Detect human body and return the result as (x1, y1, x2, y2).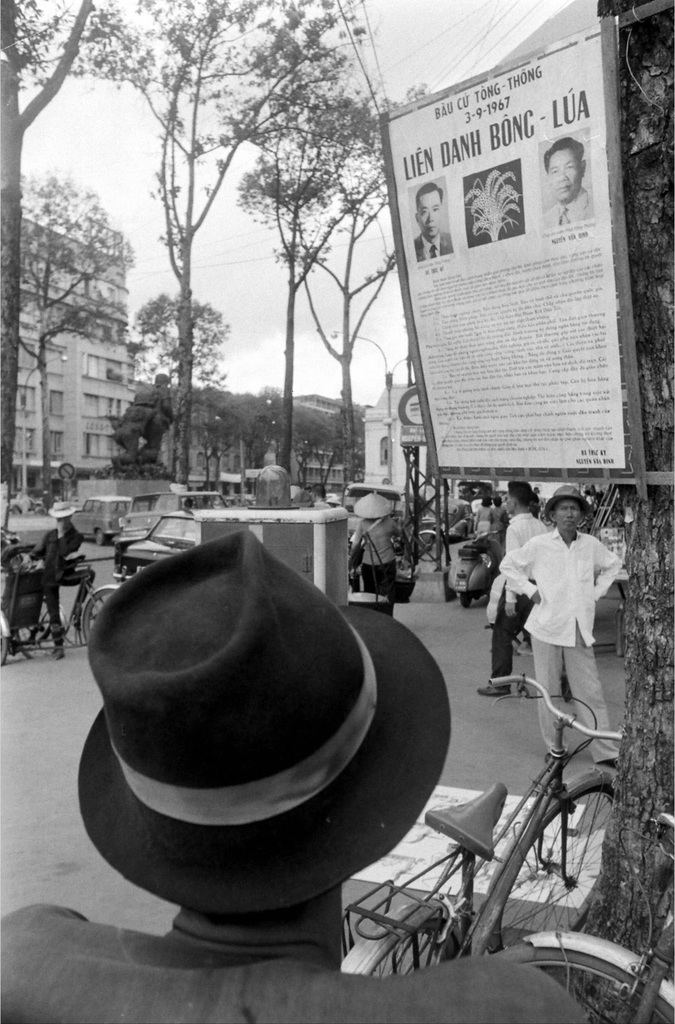
(546, 189, 596, 228).
